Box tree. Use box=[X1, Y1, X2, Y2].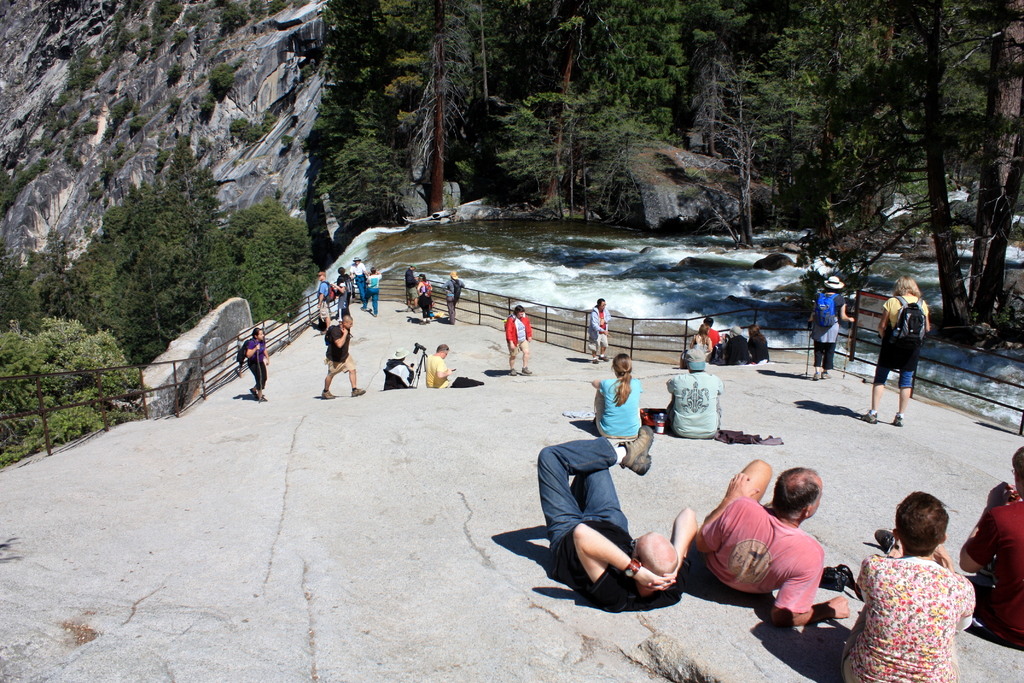
box=[922, 0, 1023, 322].
